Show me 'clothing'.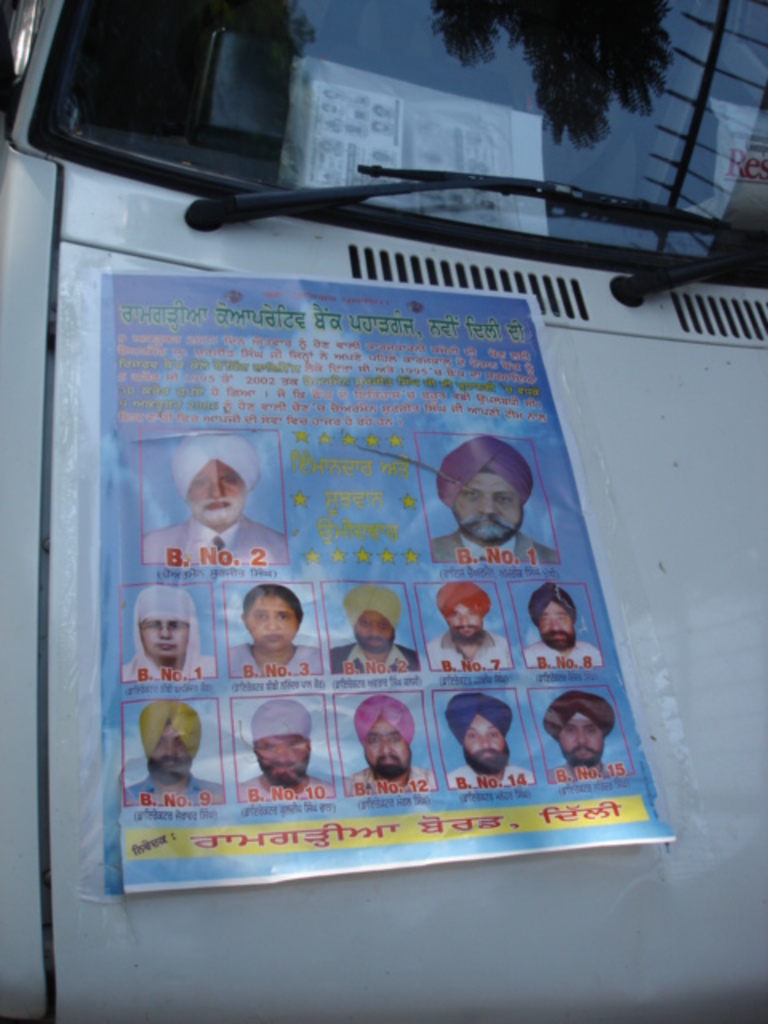
'clothing' is here: detection(544, 752, 643, 787).
